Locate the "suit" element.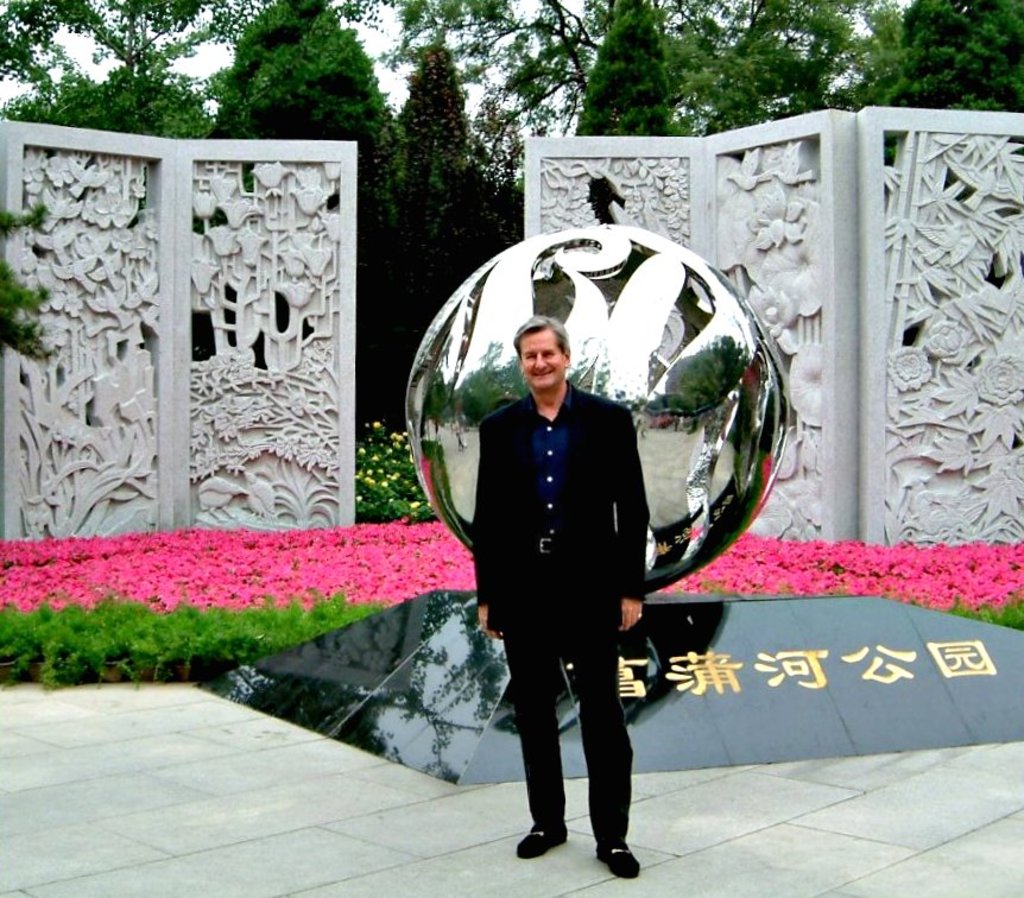
Element bbox: [468,377,652,633].
